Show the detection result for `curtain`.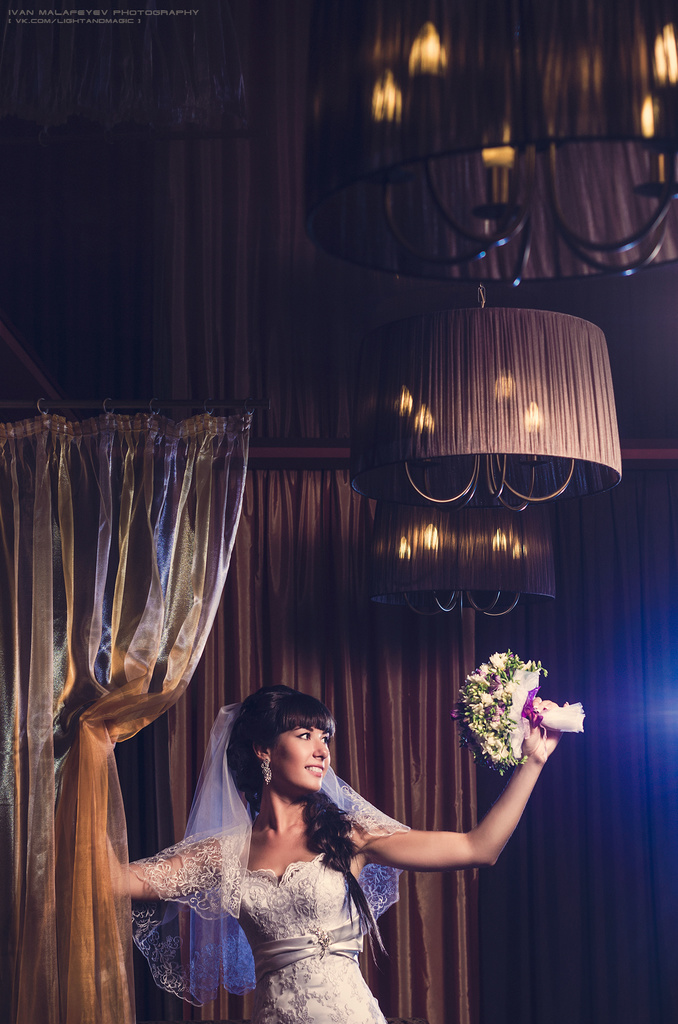
x1=0, y1=0, x2=677, y2=454.
